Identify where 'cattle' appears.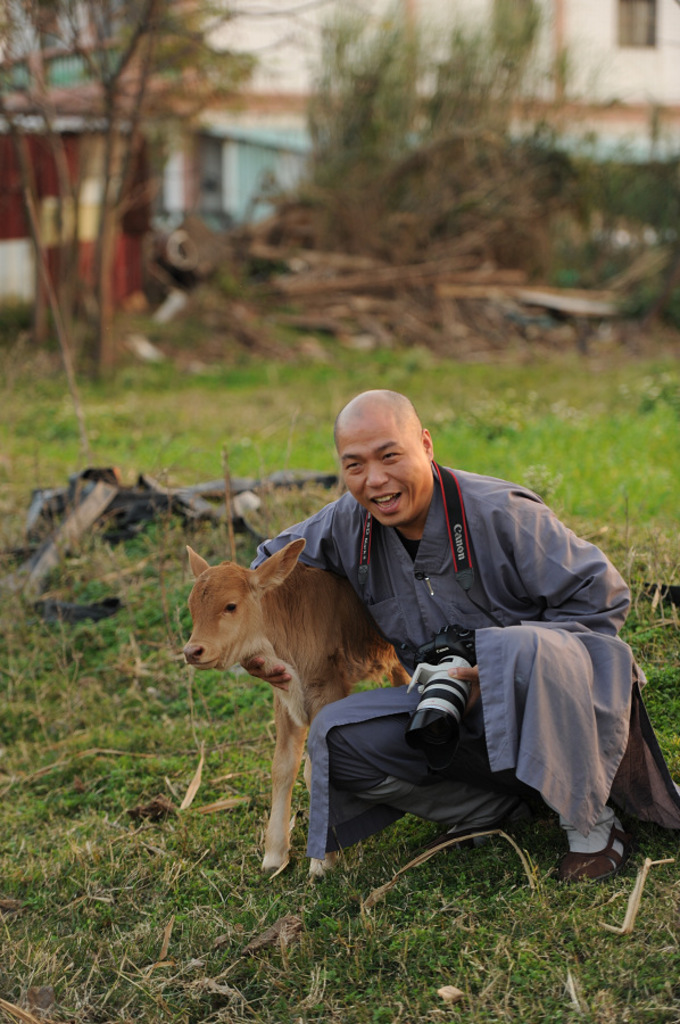
Appears at select_region(163, 512, 406, 901).
